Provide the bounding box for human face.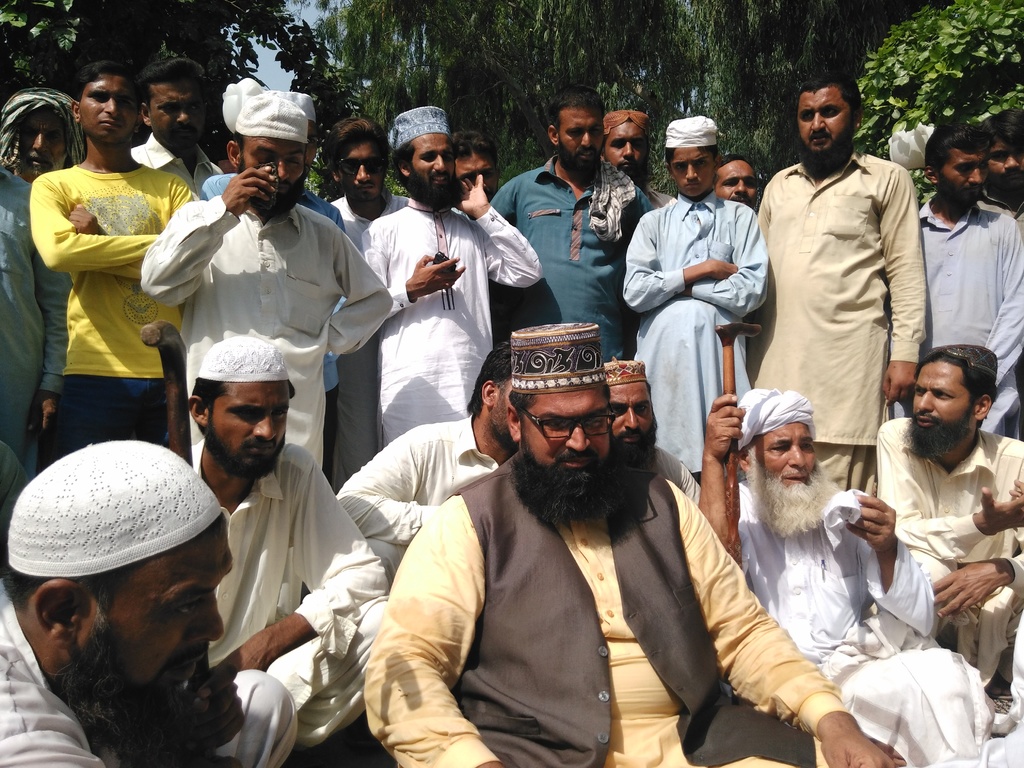
[x1=243, y1=136, x2=304, y2=196].
